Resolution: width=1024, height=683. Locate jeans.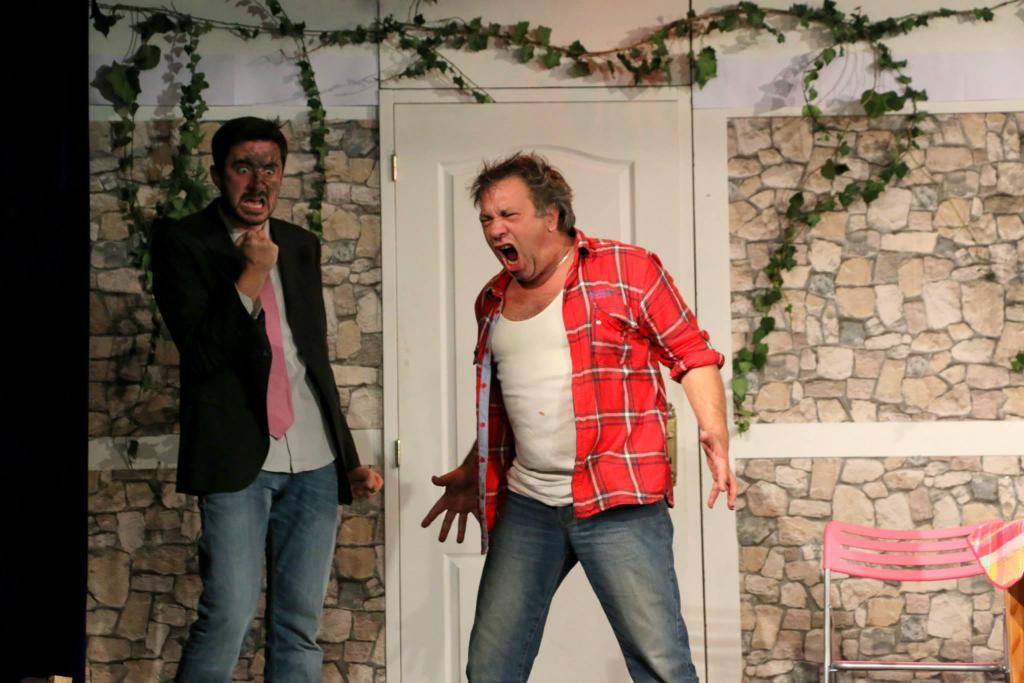
{"left": 447, "top": 491, "right": 710, "bottom": 671}.
